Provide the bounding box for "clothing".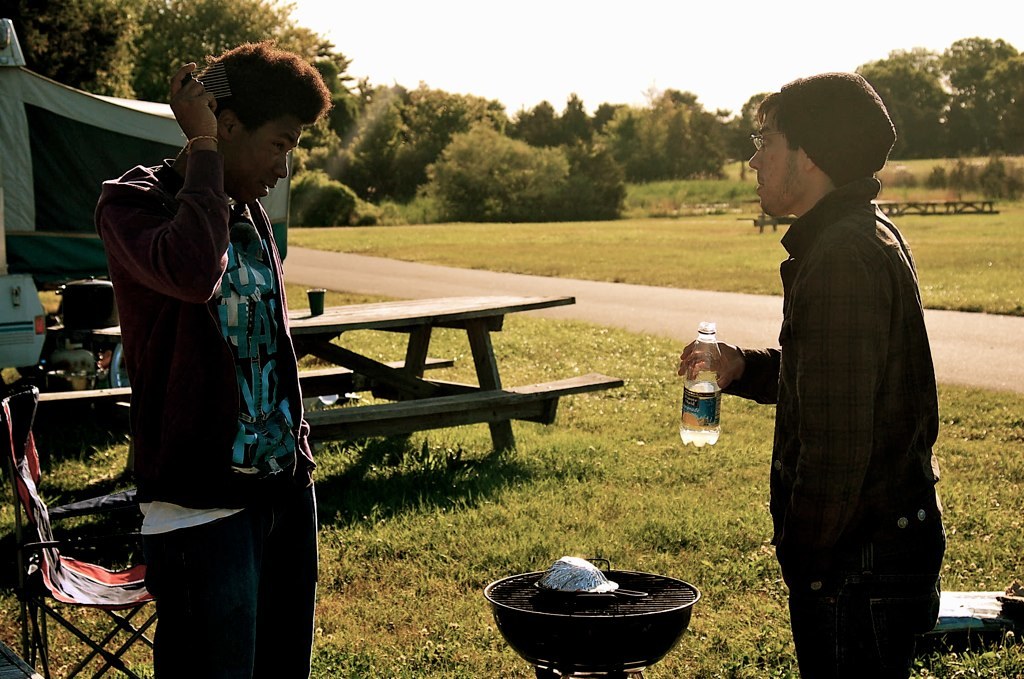
[x1=97, y1=152, x2=315, y2=536].
